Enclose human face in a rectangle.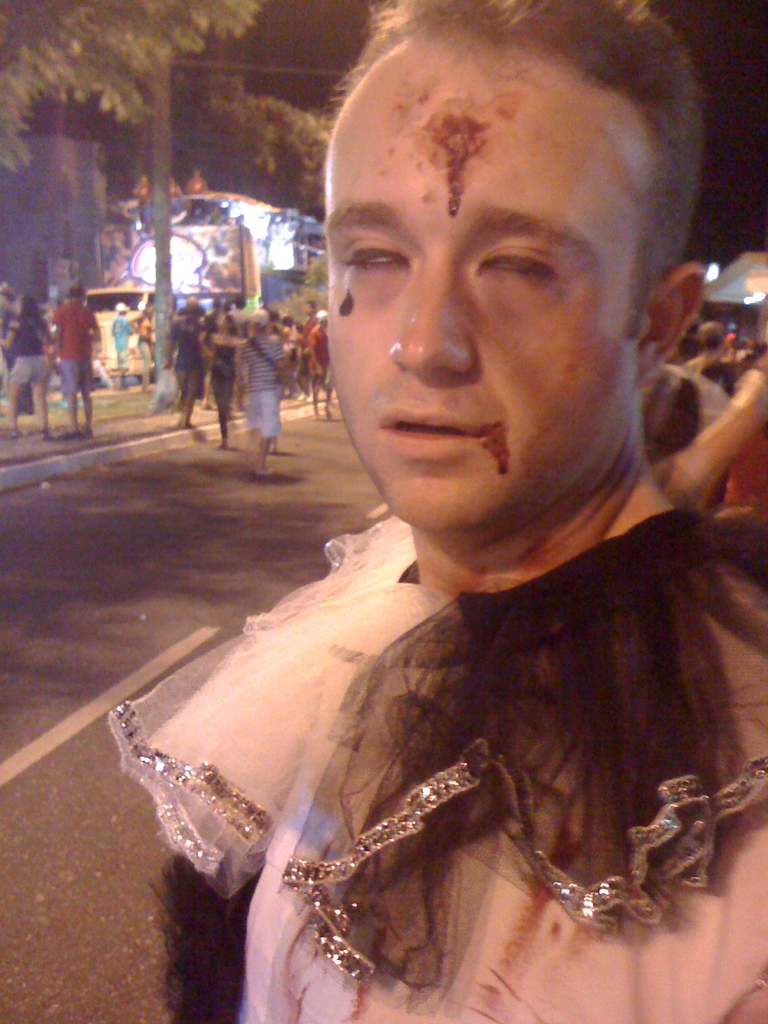
l=323, t=46, r=660, b=534.
